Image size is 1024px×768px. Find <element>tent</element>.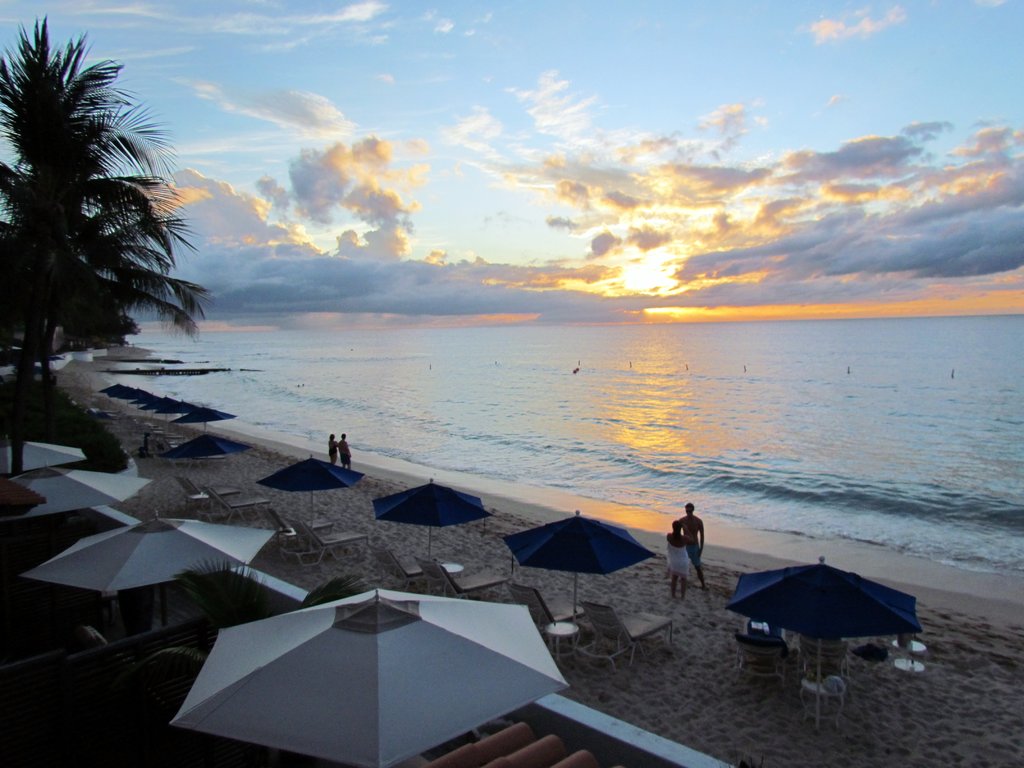
x1=146 y1=397 x2=182 y2=411.
